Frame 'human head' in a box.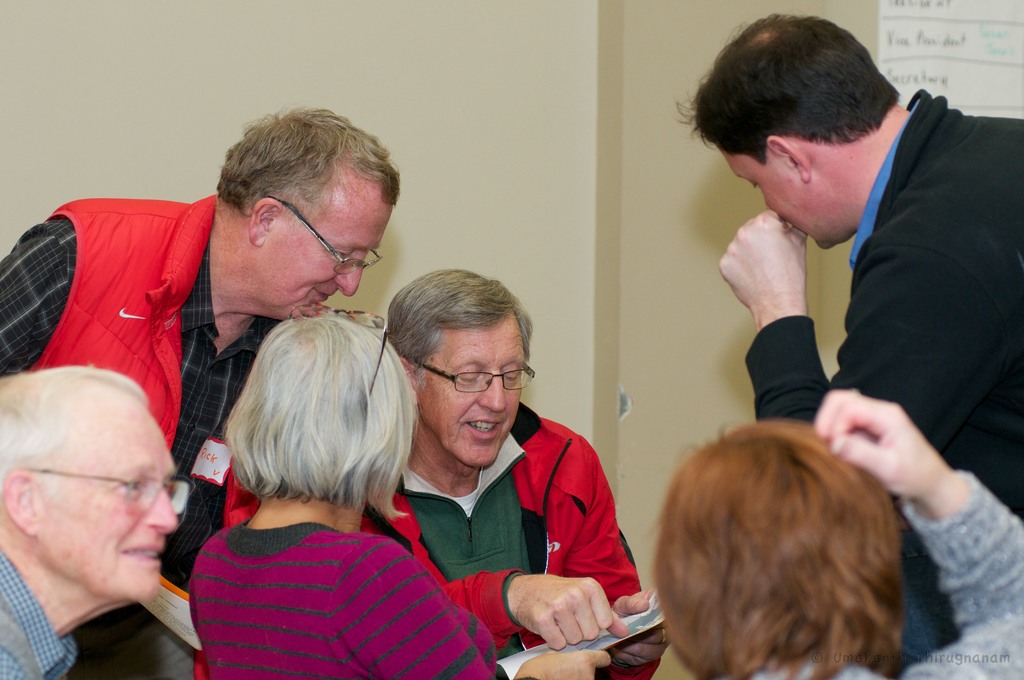
box(220, 110, 401, 316).
